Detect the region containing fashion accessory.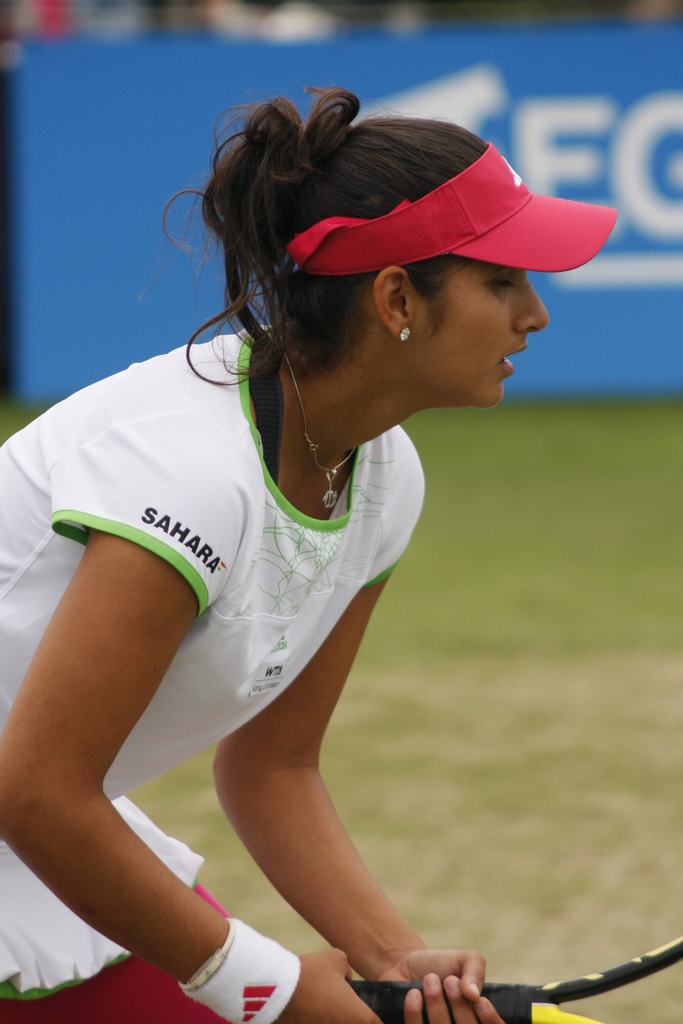
bbox(278, 337, 353, 517).
